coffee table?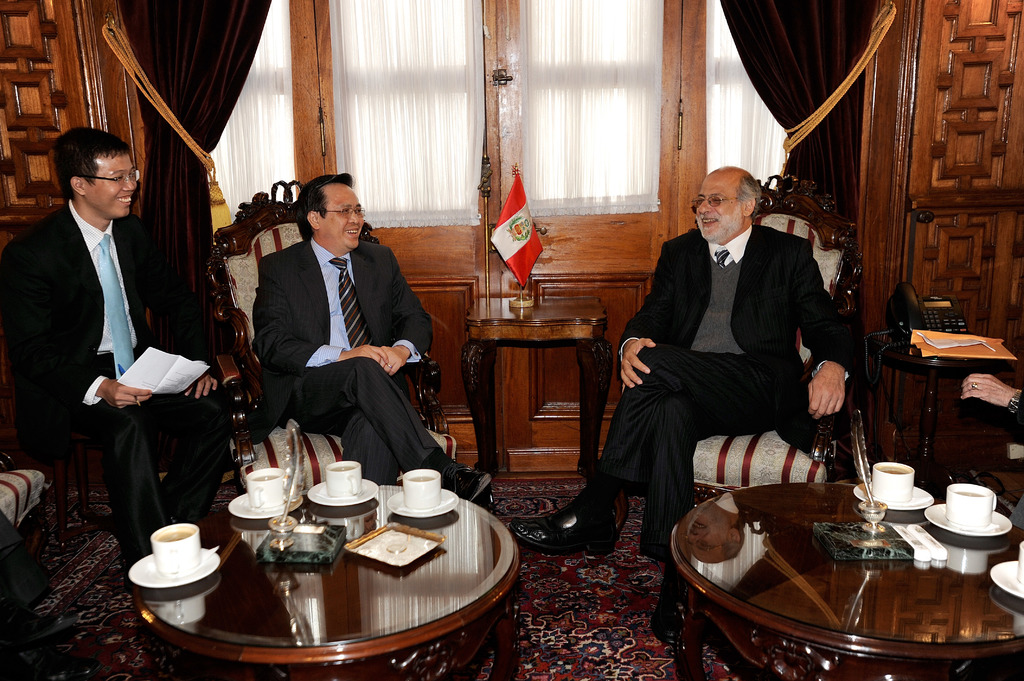
<region>874, 339, 1010, 479</region>
